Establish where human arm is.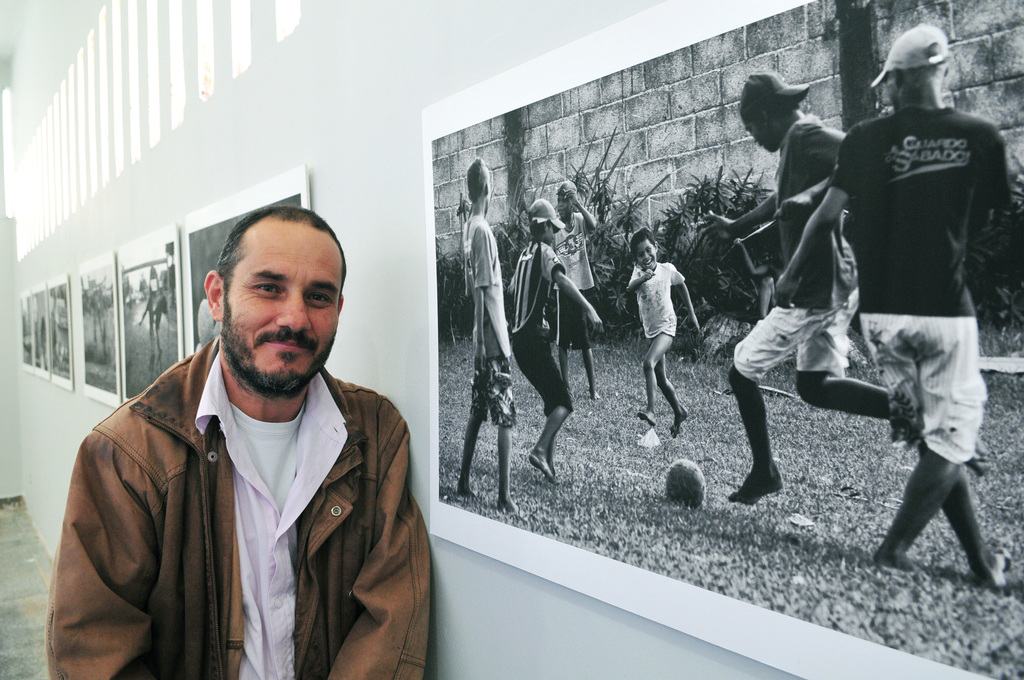
Established at crop(340, 393, 426, 652).
